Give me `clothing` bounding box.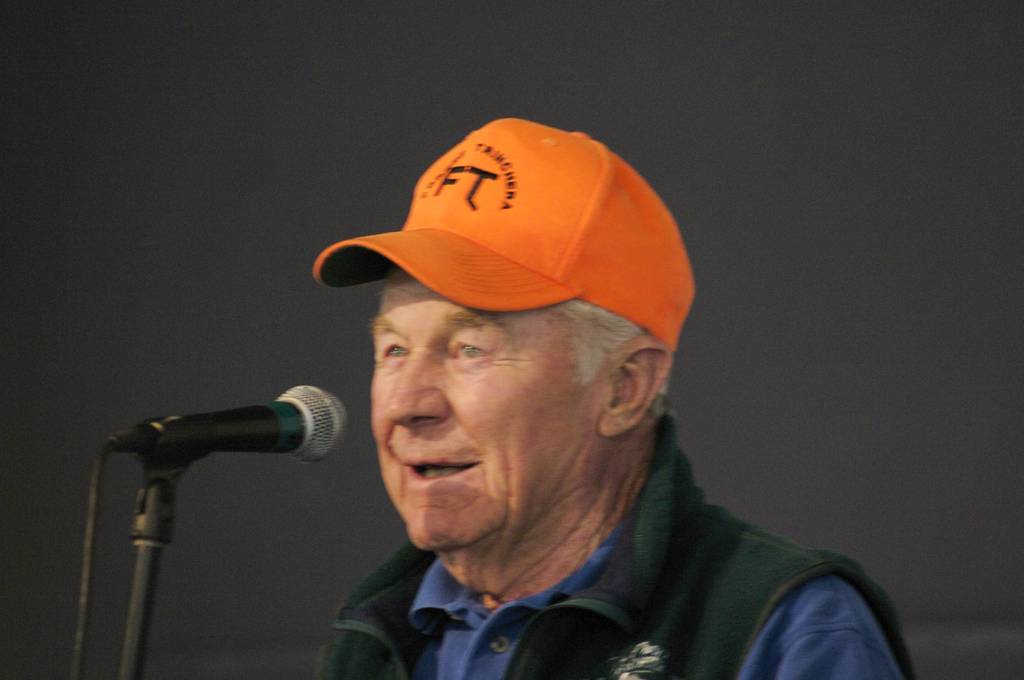
(x1=261, y1=423, x2=956, y2=677).
